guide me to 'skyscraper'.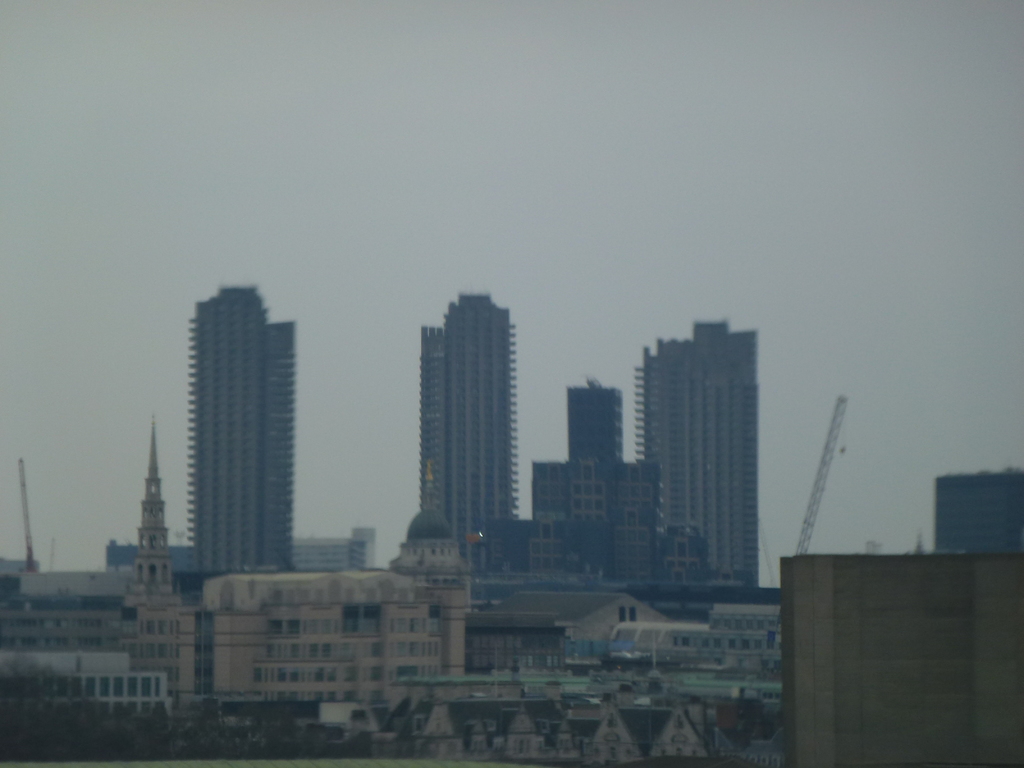
Guidance: pyautogui.locateOnScreen(560, 582, 786, 705).
